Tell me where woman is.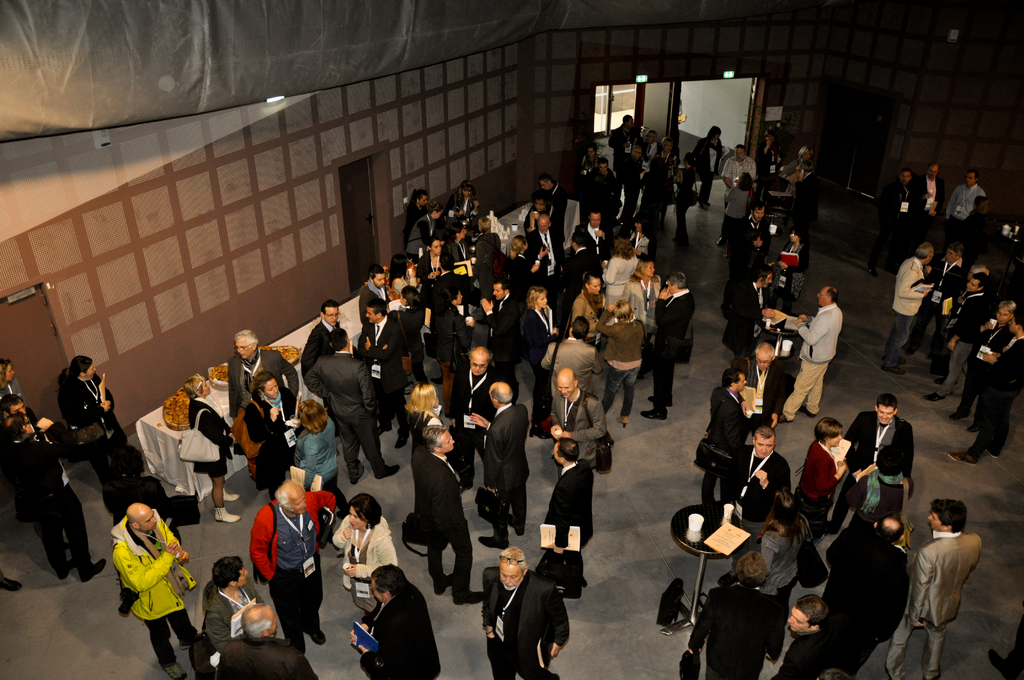
woman is at locate(406, 189, 431, 235).
